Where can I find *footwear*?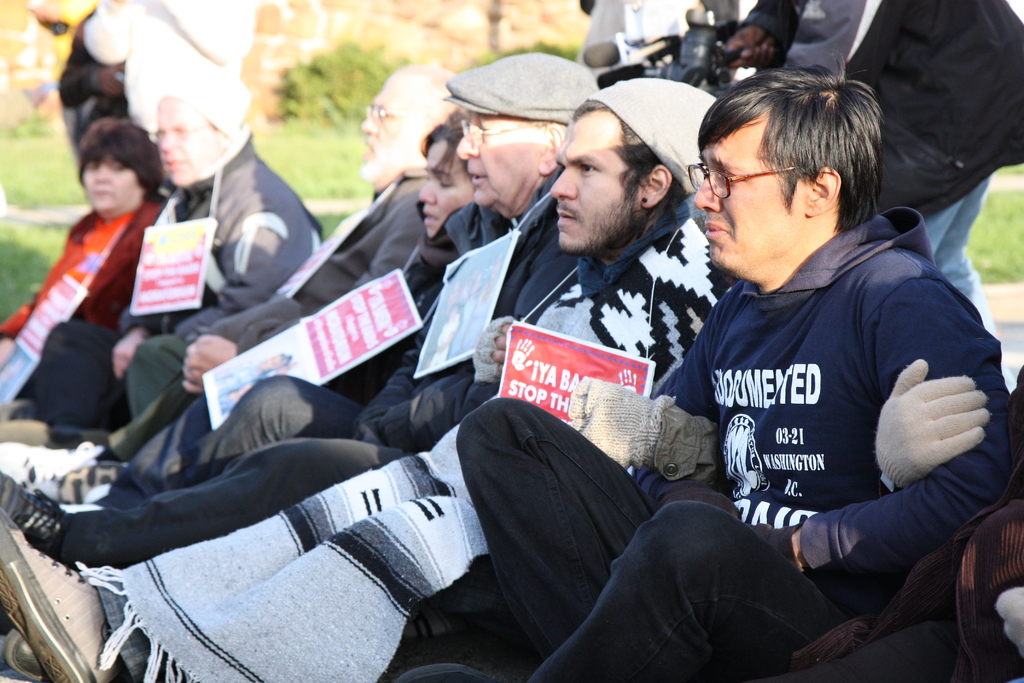
You can find it at <region>0, 438, 99, 509</region>.
